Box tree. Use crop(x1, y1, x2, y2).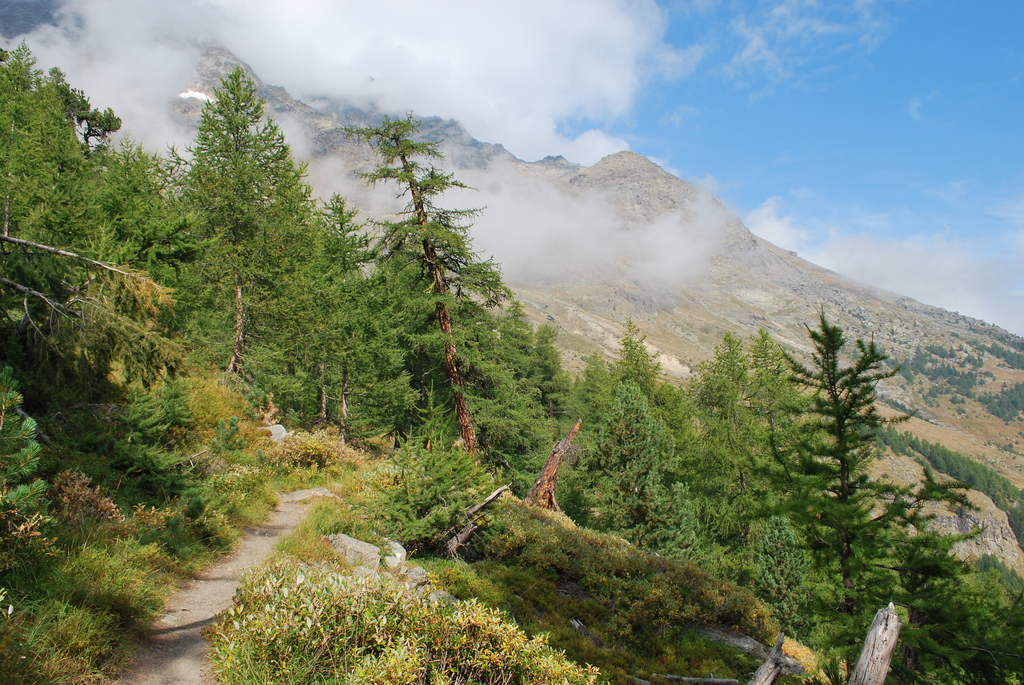
crop(725, 498, 820, 640).
